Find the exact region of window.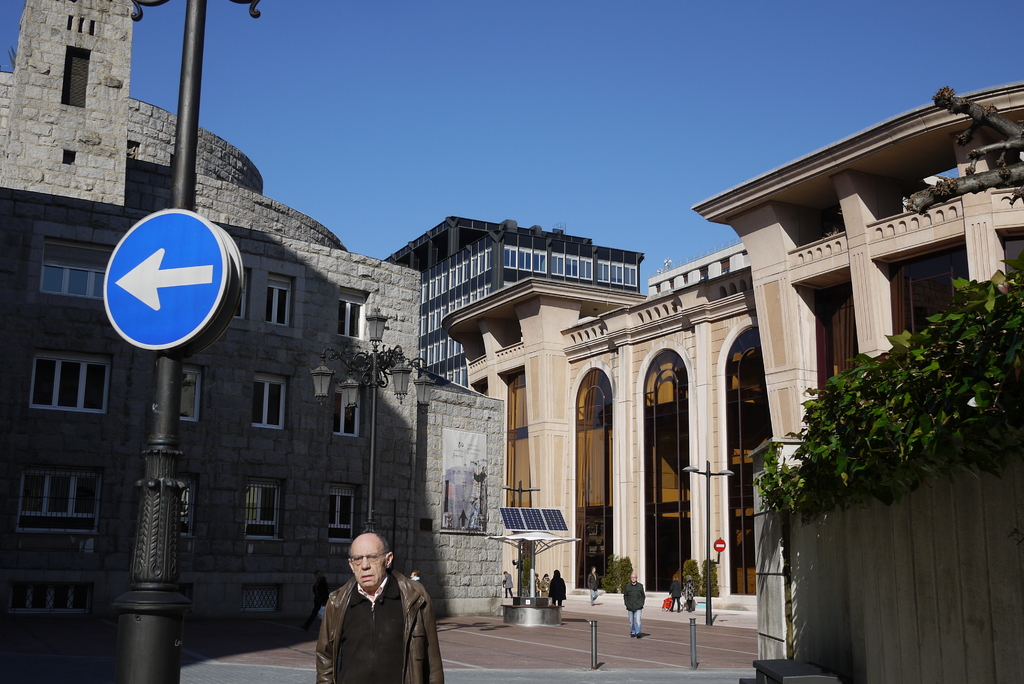
Exact region: bbox=[31, 357, 110, 418].
